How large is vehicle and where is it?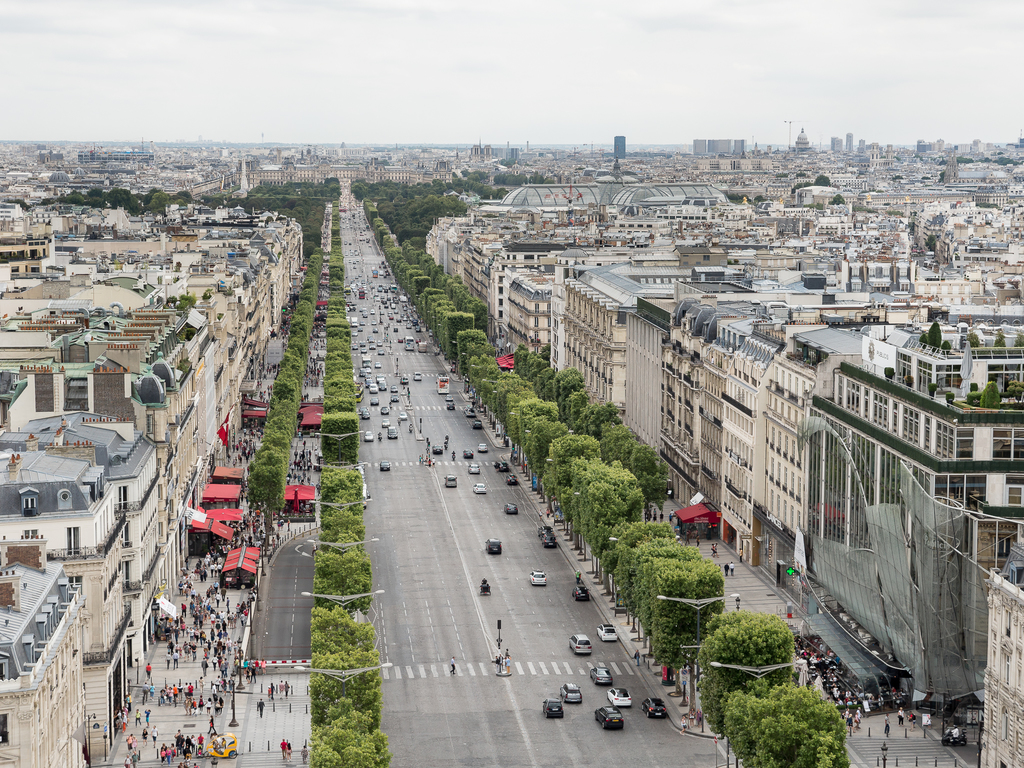
Bounding box: (563,684,582,705).
